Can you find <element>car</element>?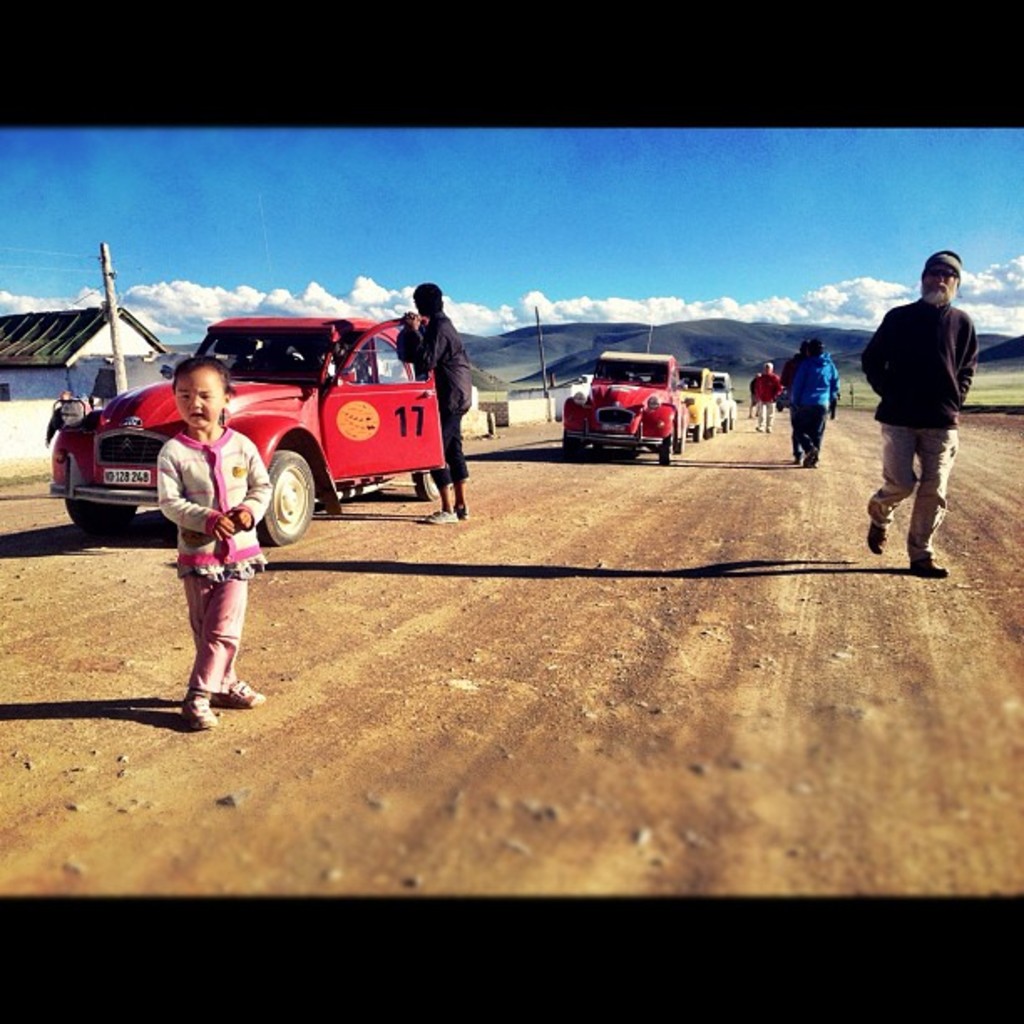
Yes, bounding box: bbox=[711, 361, 736, 430].
